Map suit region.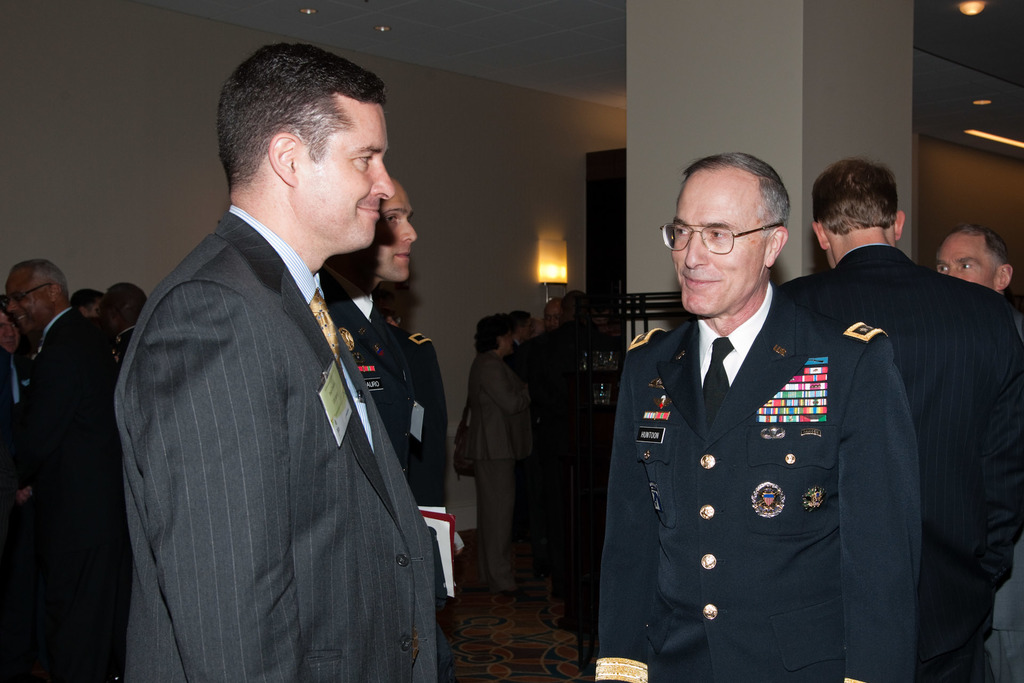
Mapped to x1=595, y1=281, x2=925, y2=682.
